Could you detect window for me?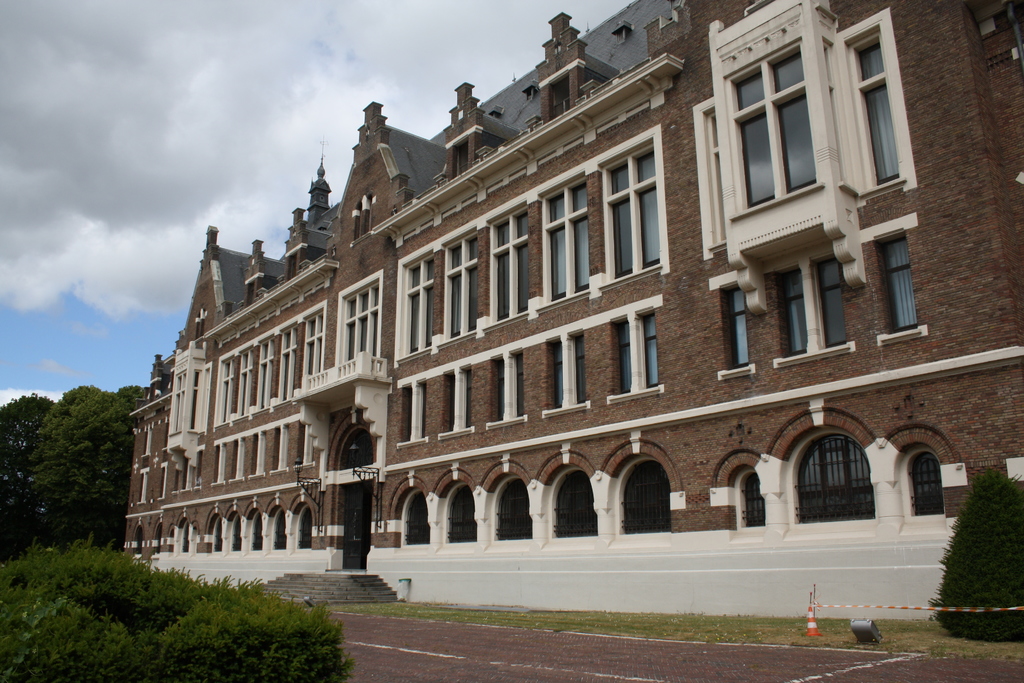
Detection result: 444:229:478:345.
